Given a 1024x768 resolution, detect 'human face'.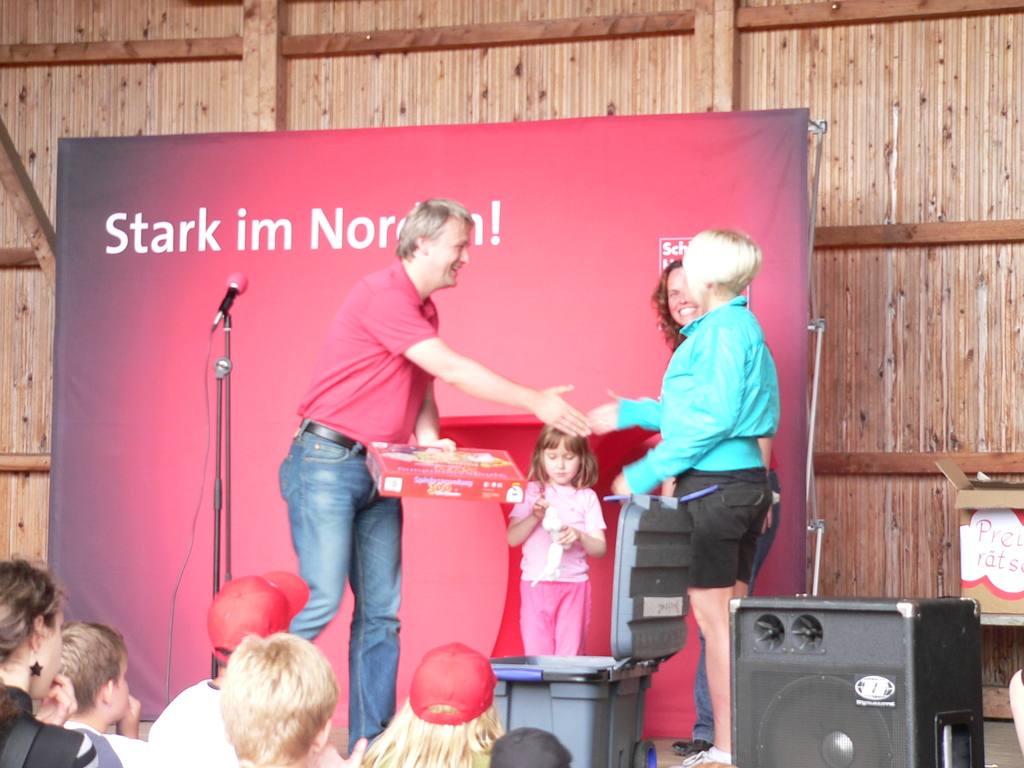
[left=429, top=219, right=468, bottom=287].
